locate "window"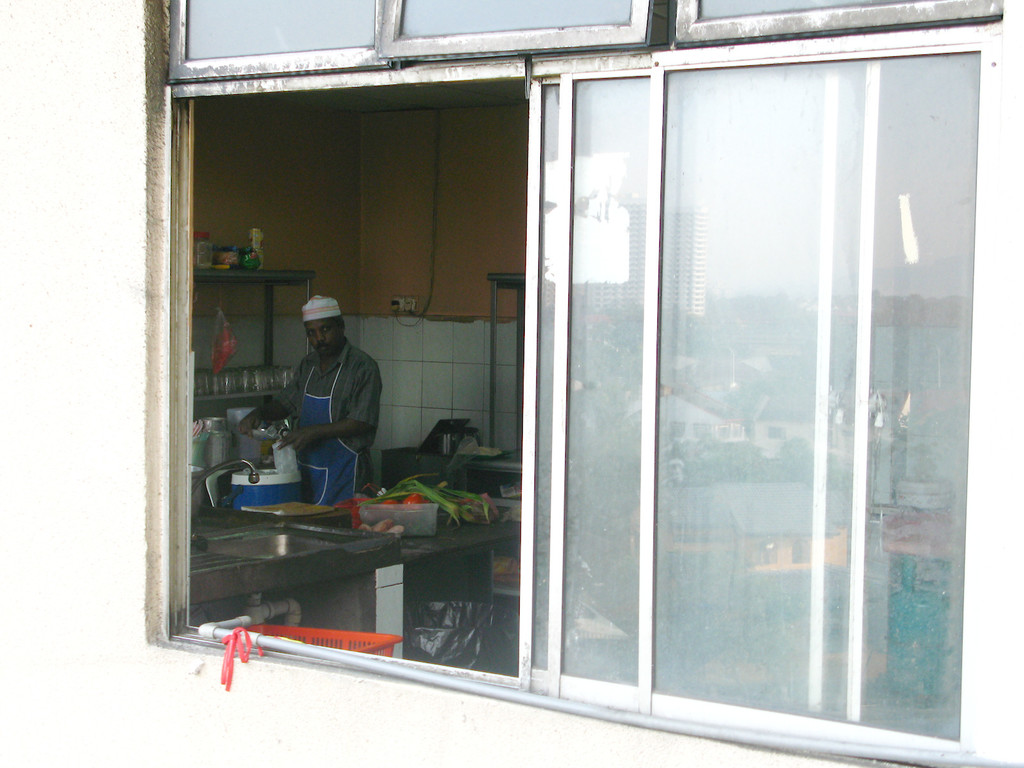
x1=376, y1=0, x2=655, y2=57
